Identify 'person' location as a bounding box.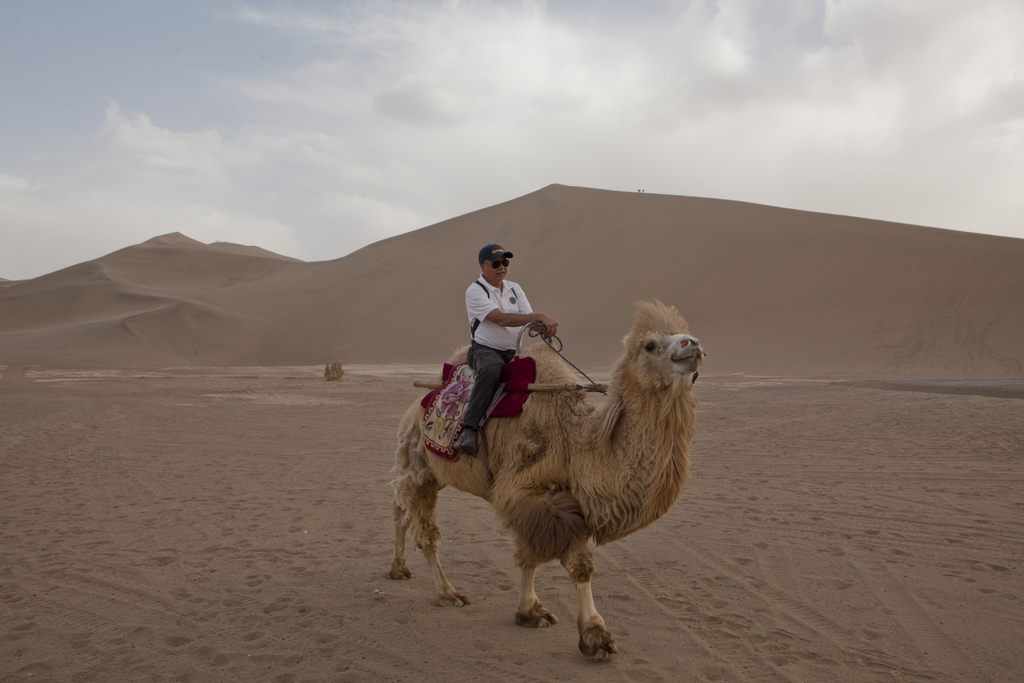
{"left": 451, "top": 242, "right": 554, "bottom": 443}.
